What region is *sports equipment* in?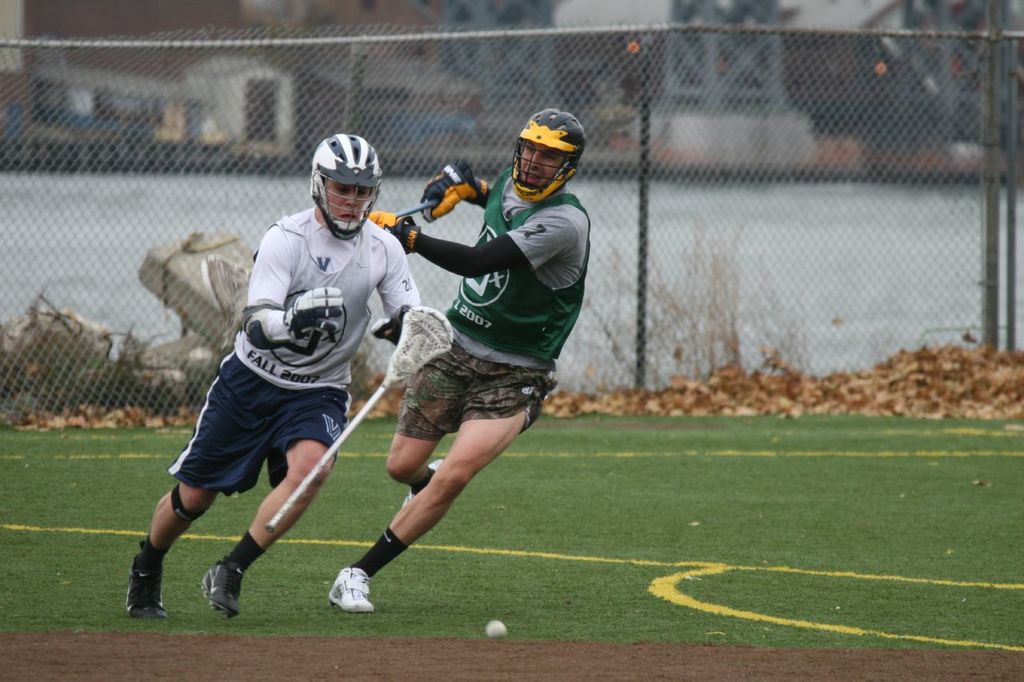
(197, 556, 243, 620).
